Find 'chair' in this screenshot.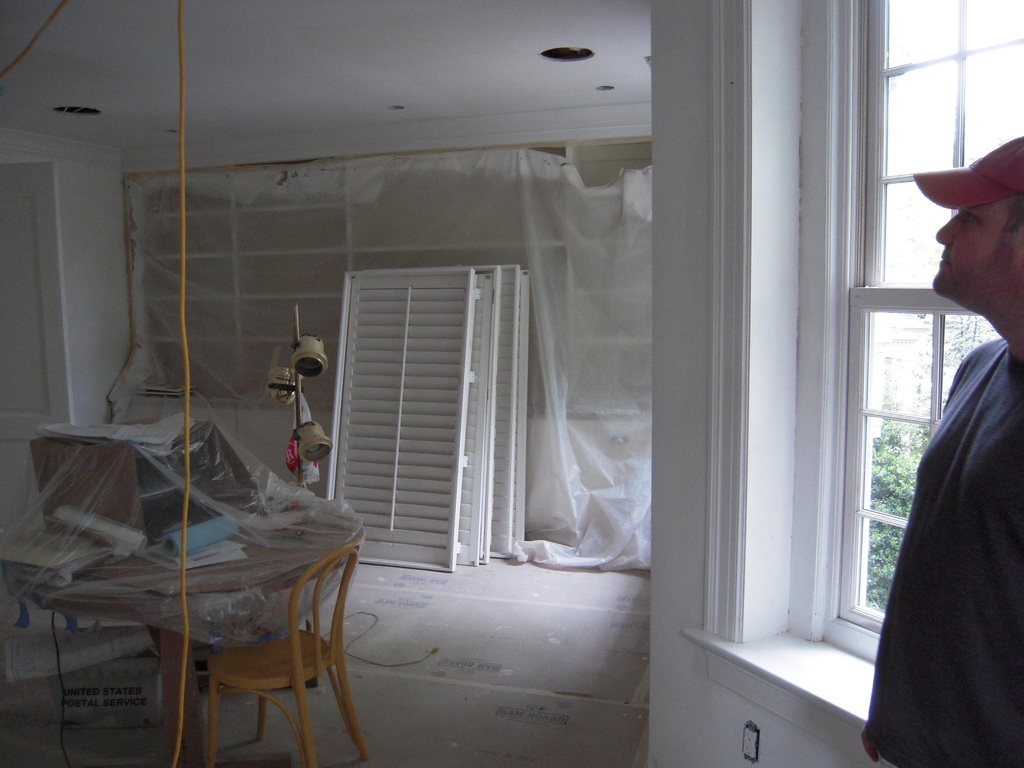
The bounding box for 'chair' is box(22, 434, 164, 647).
